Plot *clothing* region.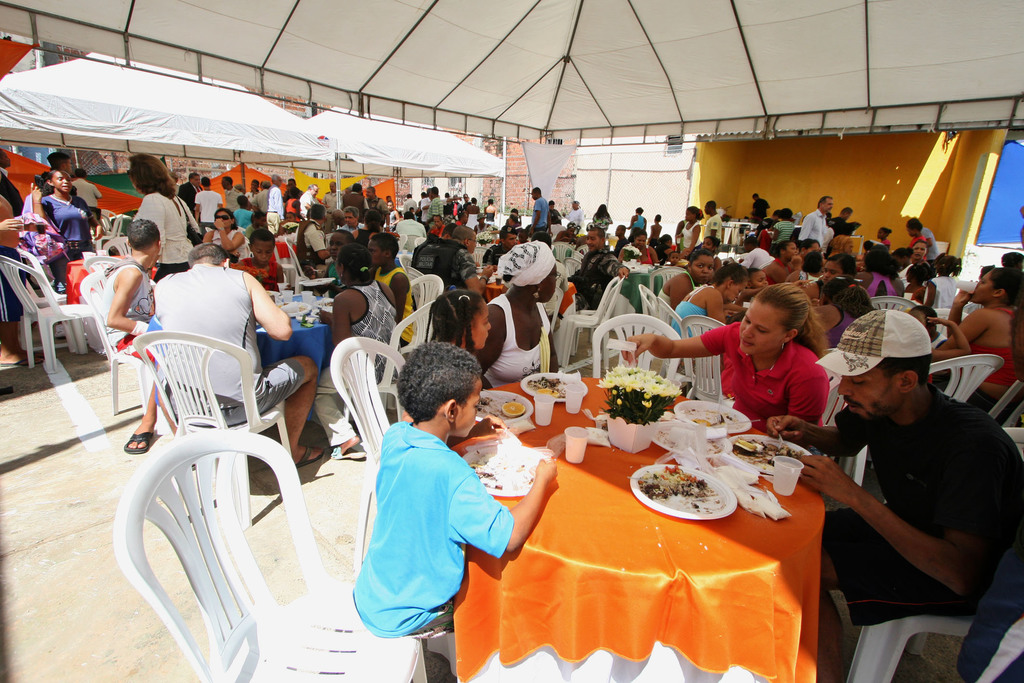
Plotted at {"left": 589, "top": 214, "right": 614, "bottom": 235}.
